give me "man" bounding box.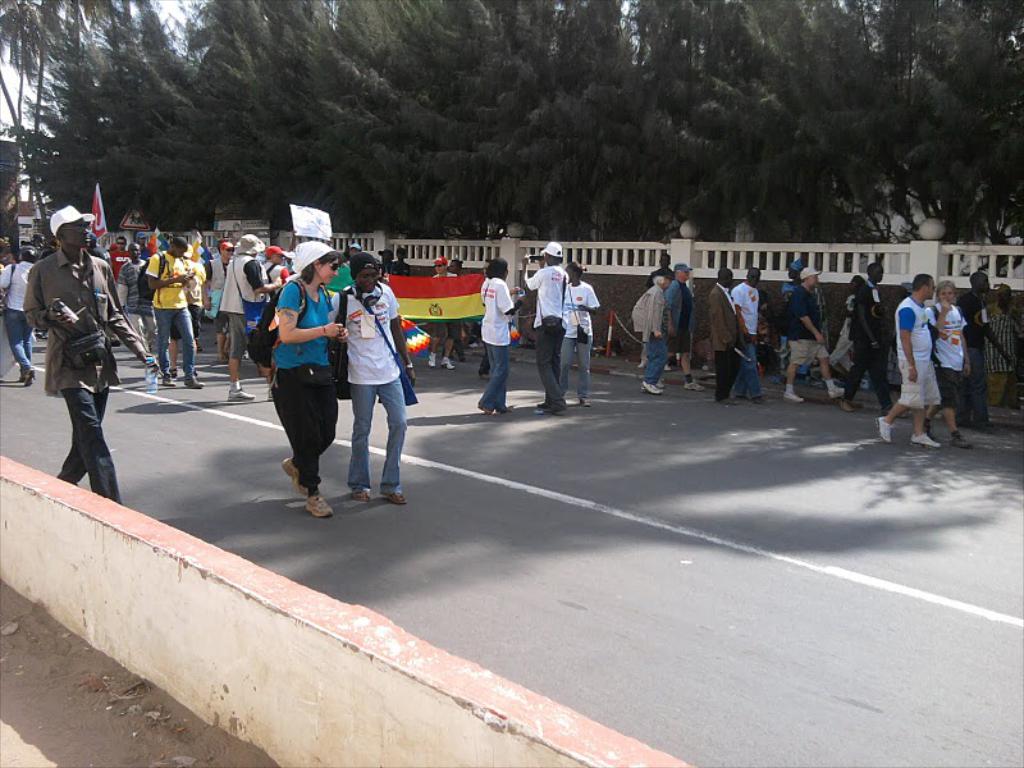
l=988, t=278, r=1023, b=406.
